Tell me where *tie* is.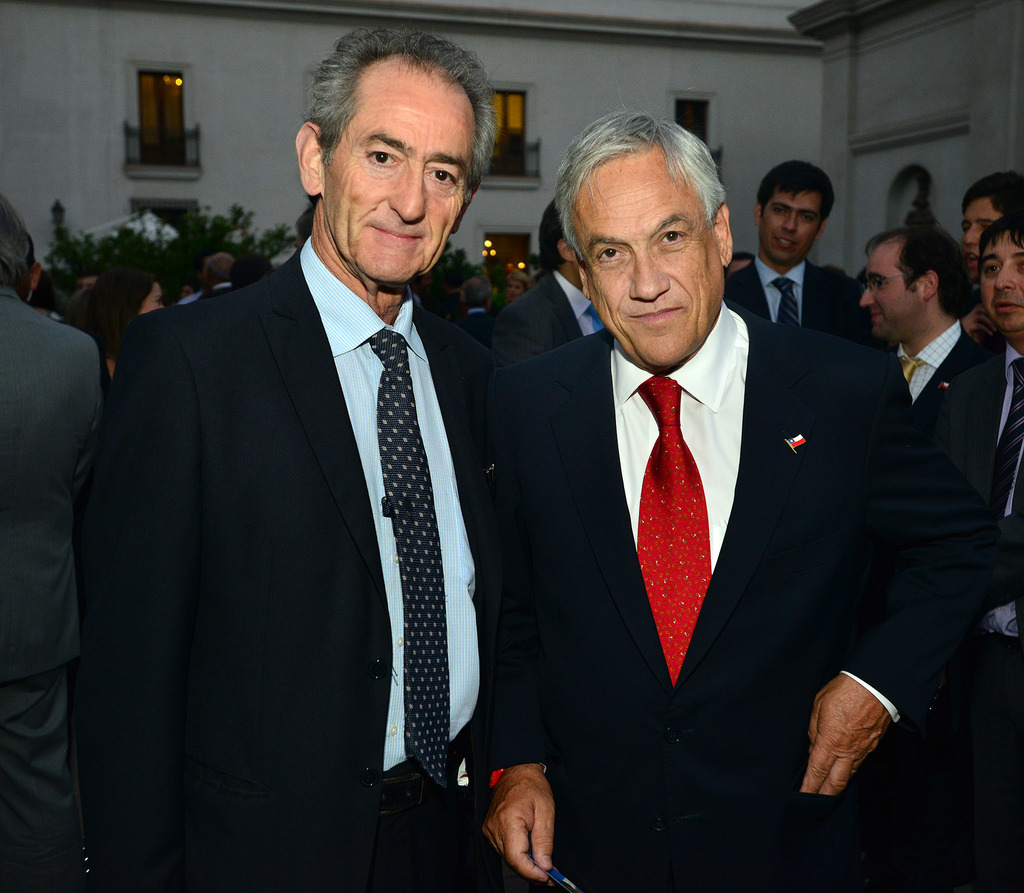
*tie* is at 994:362:1023:520.
